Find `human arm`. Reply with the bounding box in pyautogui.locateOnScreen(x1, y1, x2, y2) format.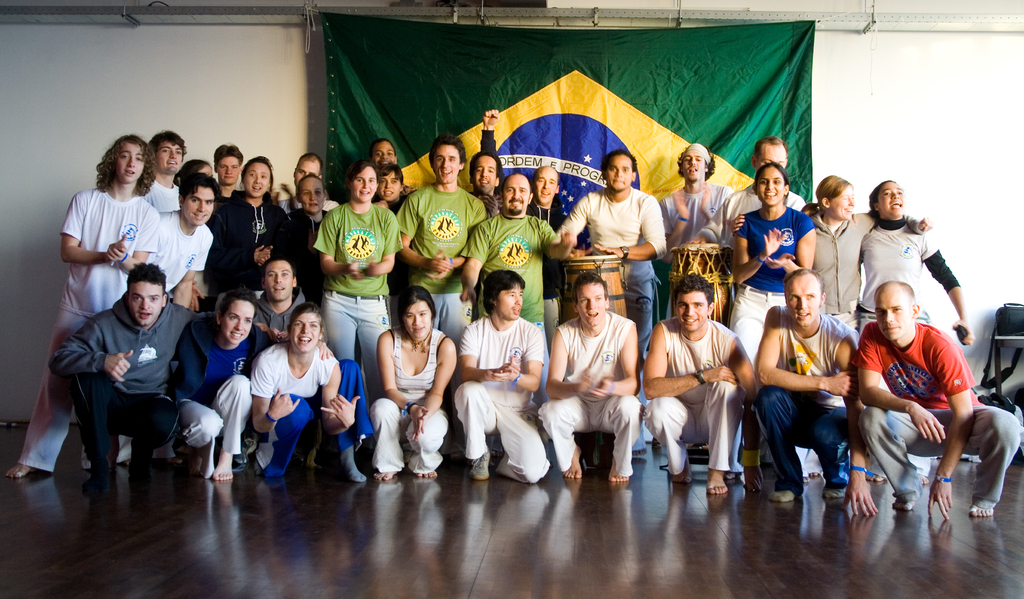
pyautogui.locateOnScreen(315, 358, 362, 438).
